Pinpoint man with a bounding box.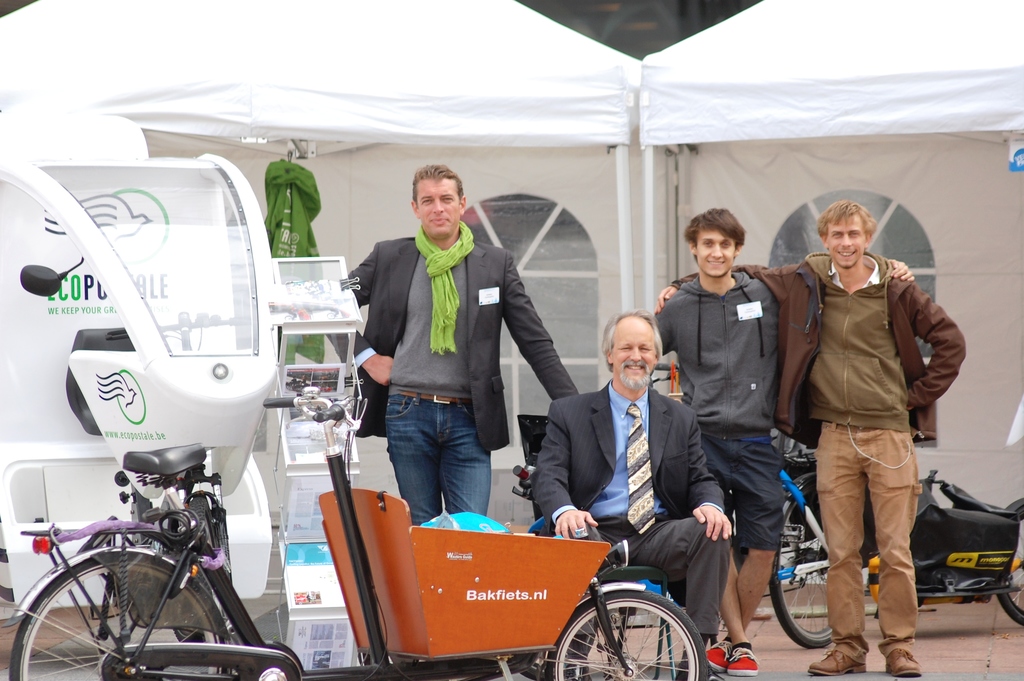
[x1=645, y1=208, x2=920, y2=679].
